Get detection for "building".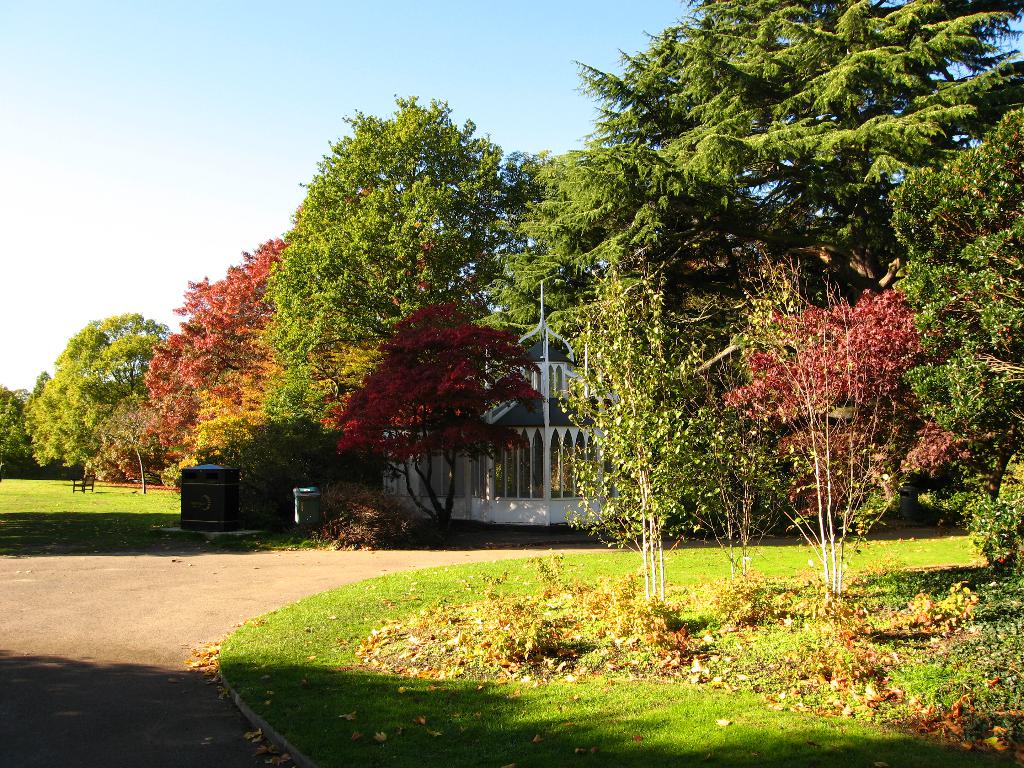
Detection: bbox=[369, 277, 648, 534].
